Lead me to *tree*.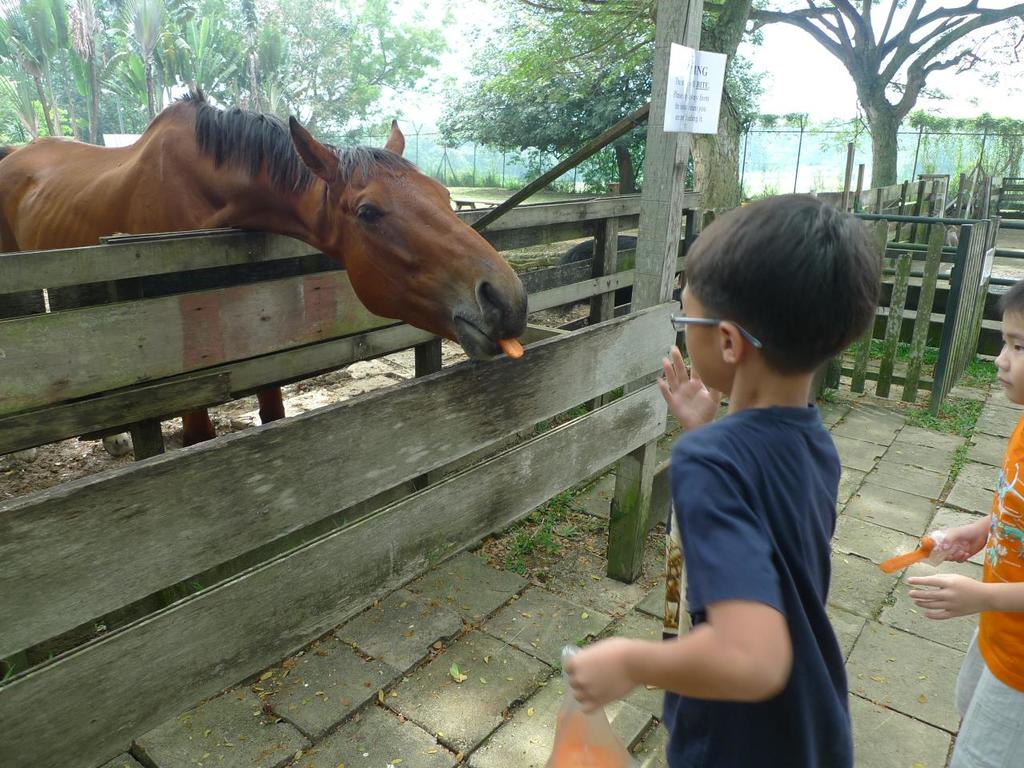
Lead to (left=433, top=0, right=766, bottom=200).
